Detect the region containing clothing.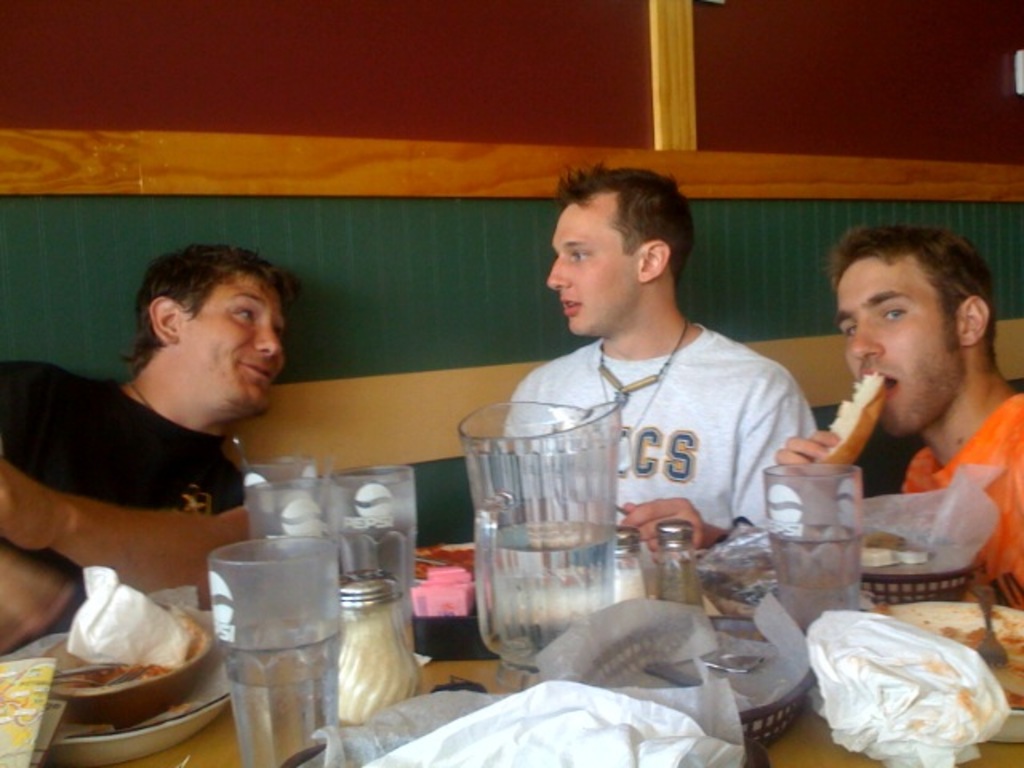
bbox(486, 325, 824, 555).
